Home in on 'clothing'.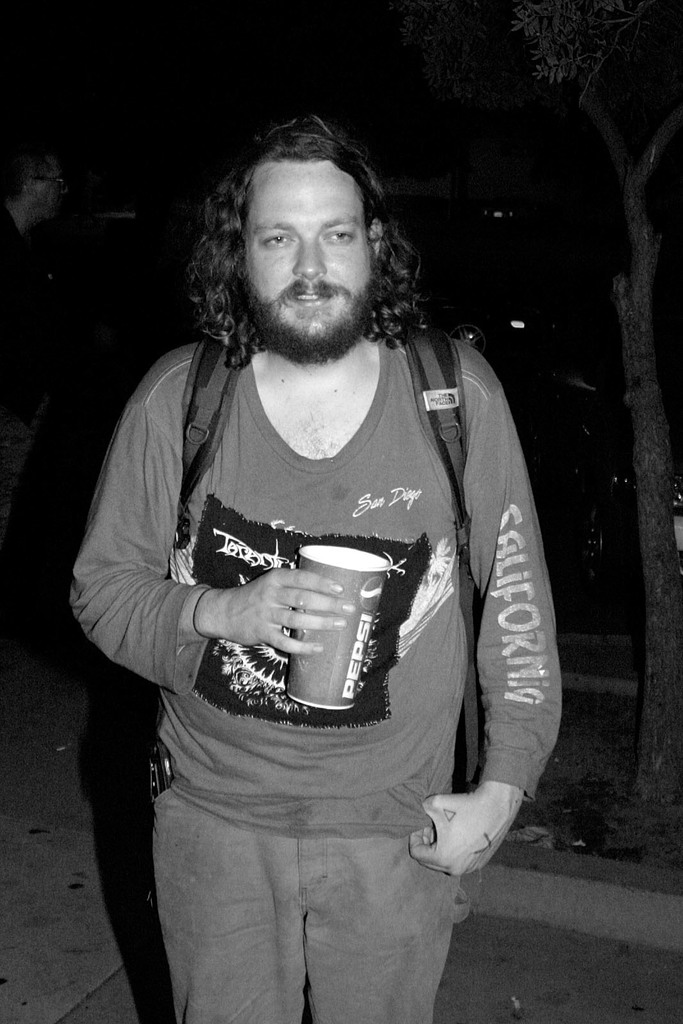
Homed in at detection(75, 299, 555, 819).
